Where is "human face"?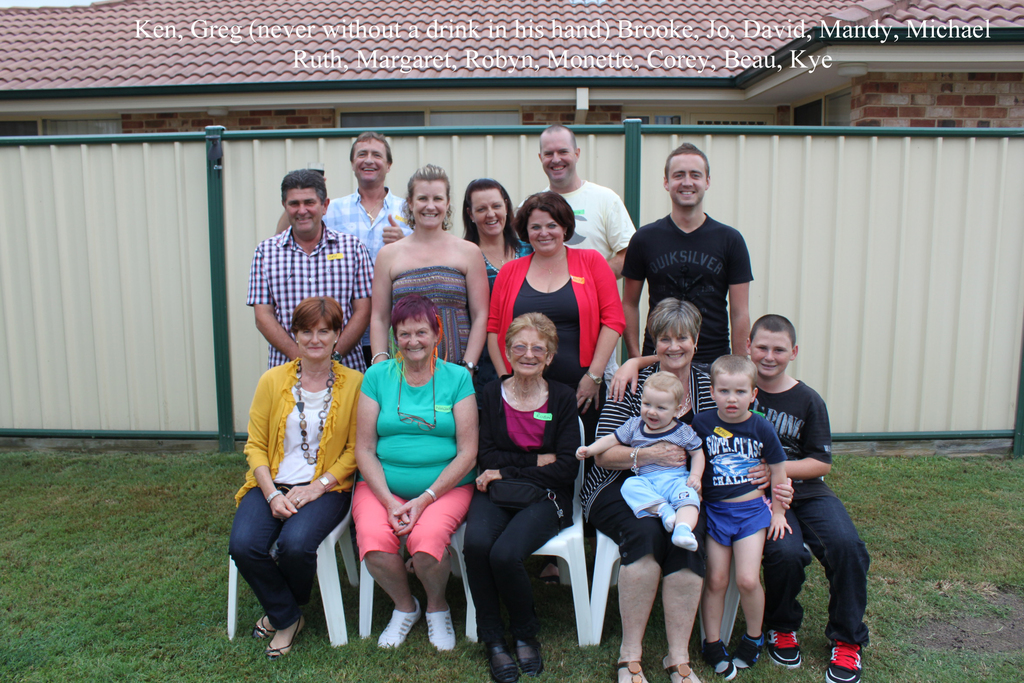
(left=540, top=131, right=576, bottom=179).
